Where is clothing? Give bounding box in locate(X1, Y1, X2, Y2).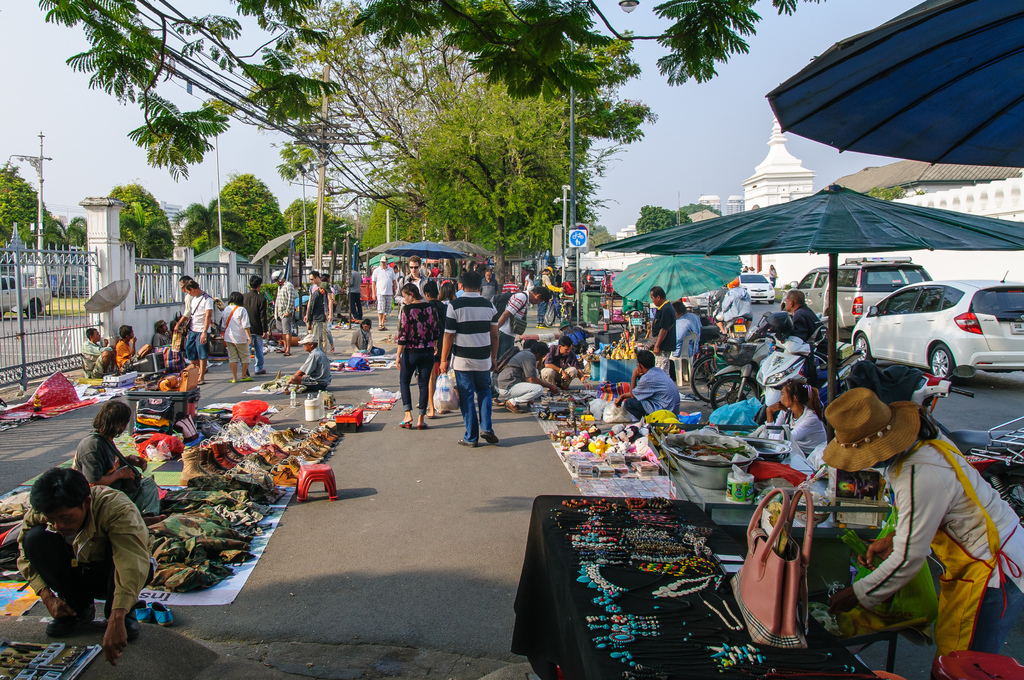
locate(109, 335, 131, 378).
